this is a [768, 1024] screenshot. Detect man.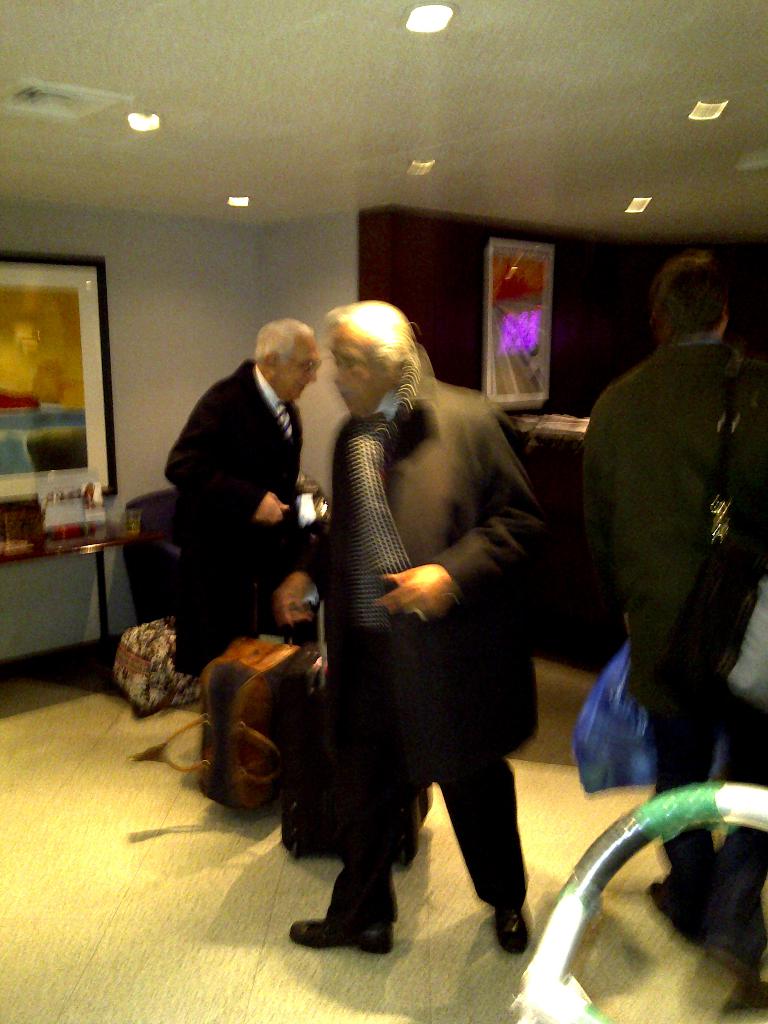
(282, 298, 551, 952).
